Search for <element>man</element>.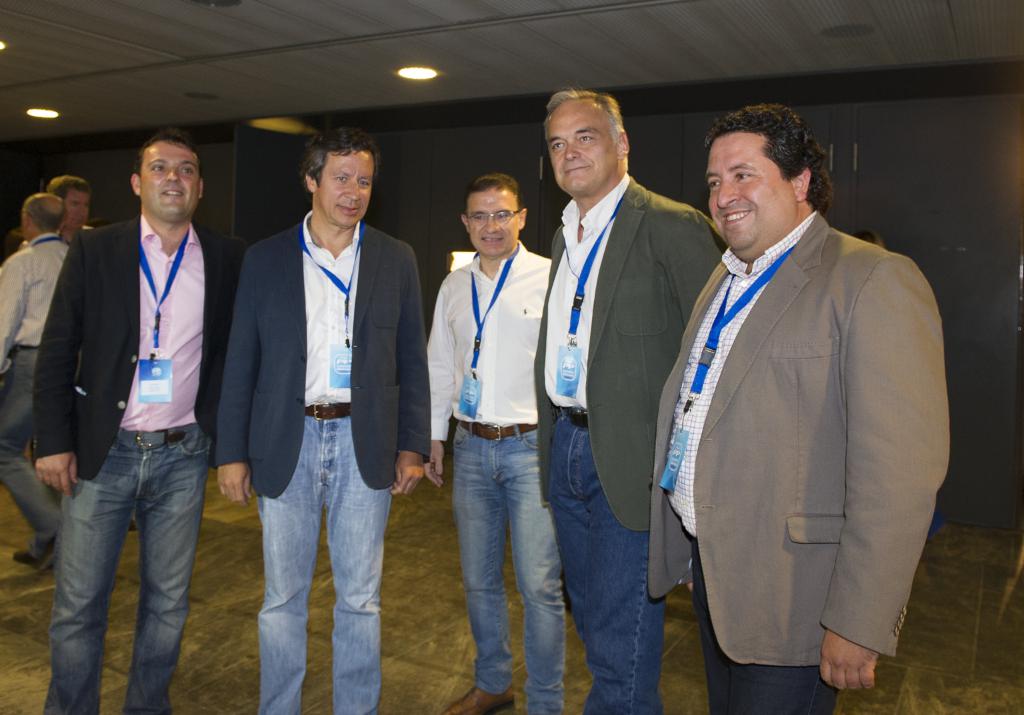
Found at <bbox>537, 91, 722, 714</bbox>.
